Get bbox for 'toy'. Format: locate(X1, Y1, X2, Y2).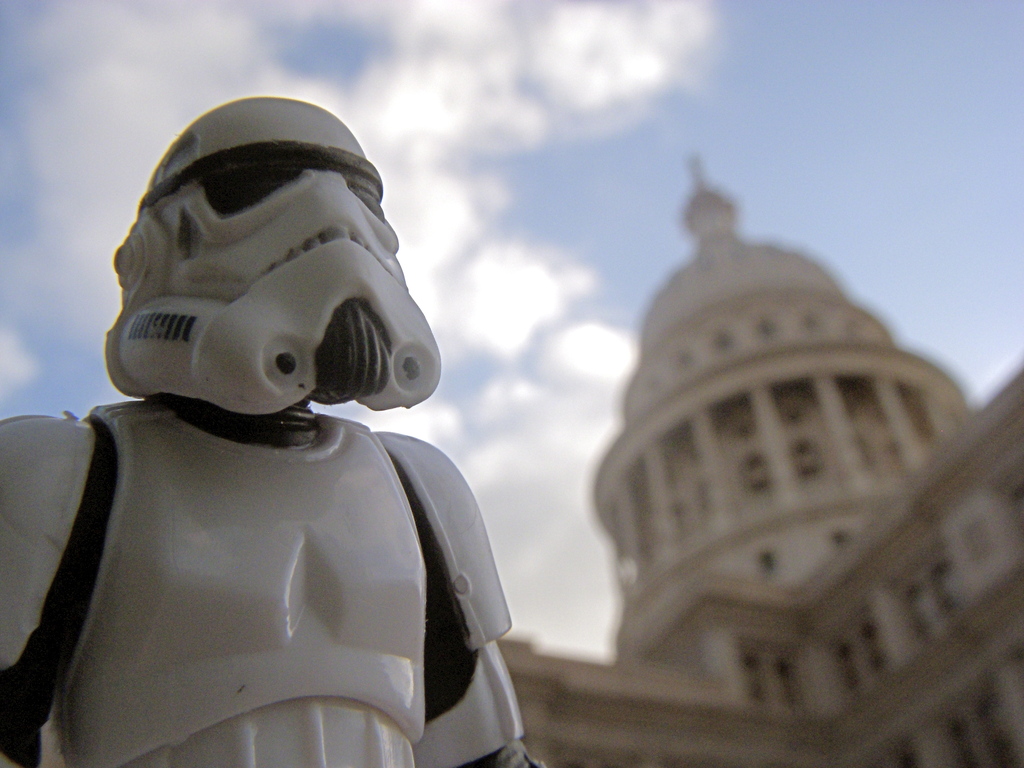
locate(0, 81, 556, 767).
